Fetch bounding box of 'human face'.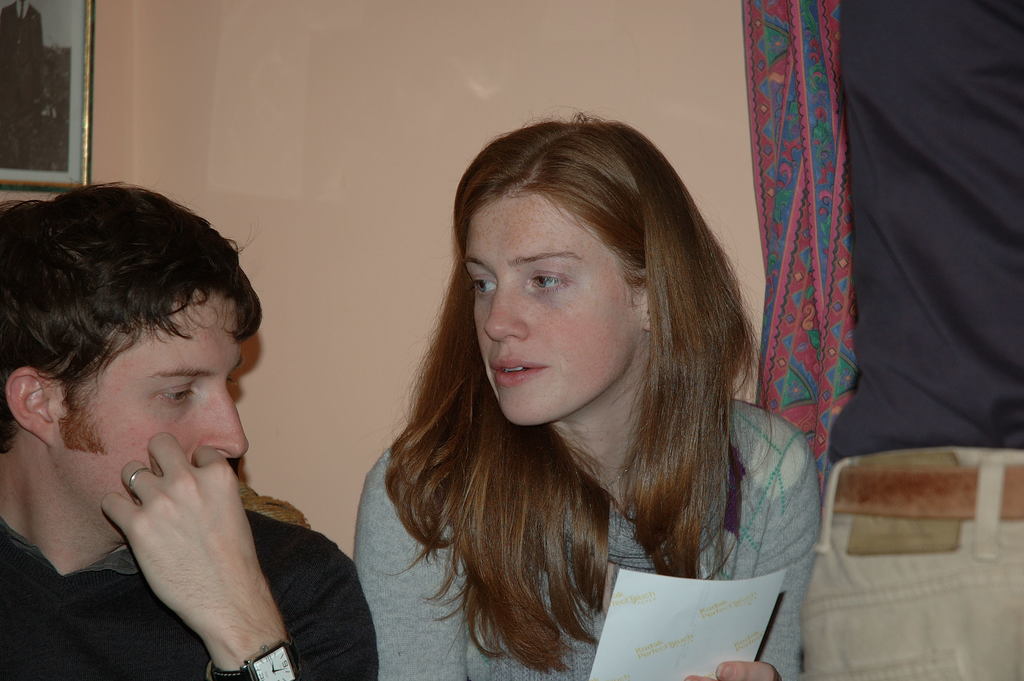
Bbox: x1=461, y1=191, x2=642, y2=421.
